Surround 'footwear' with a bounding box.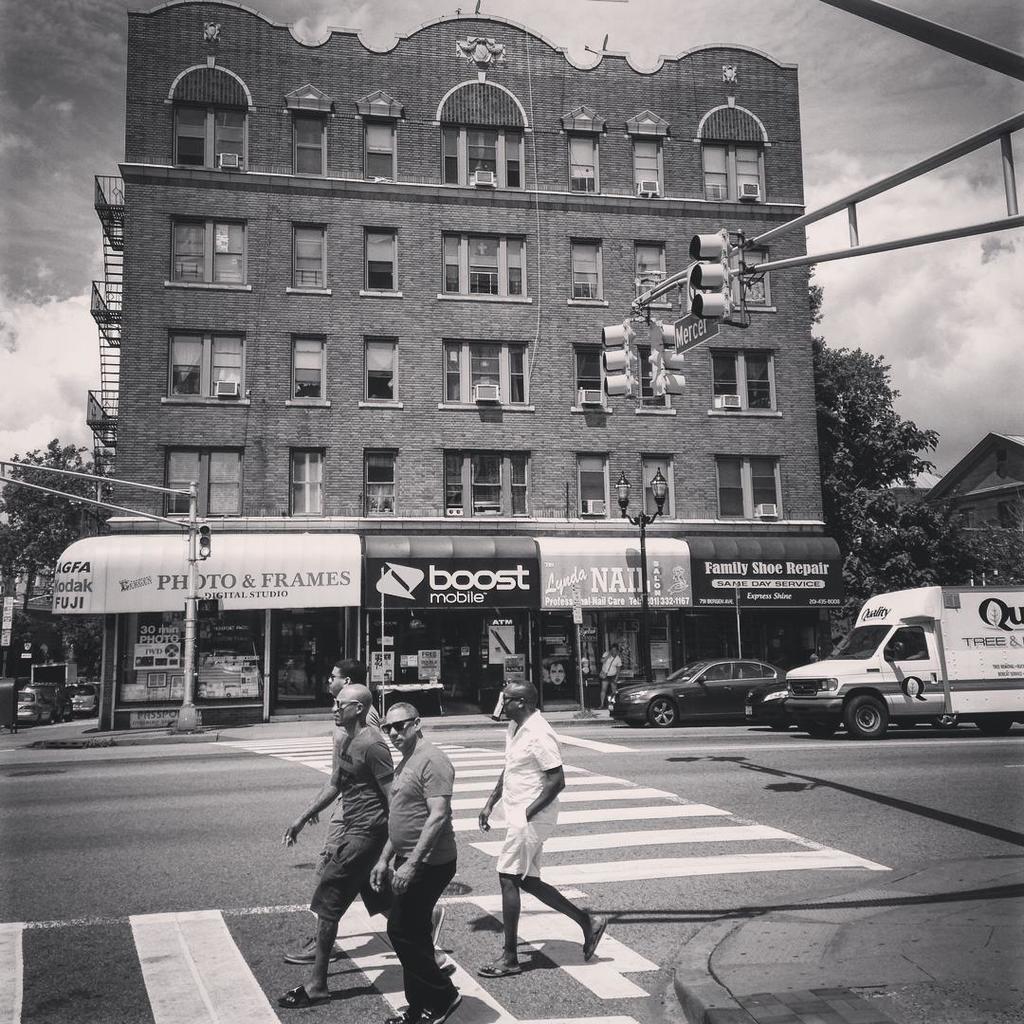
box=[430, 906, 448, 950].
